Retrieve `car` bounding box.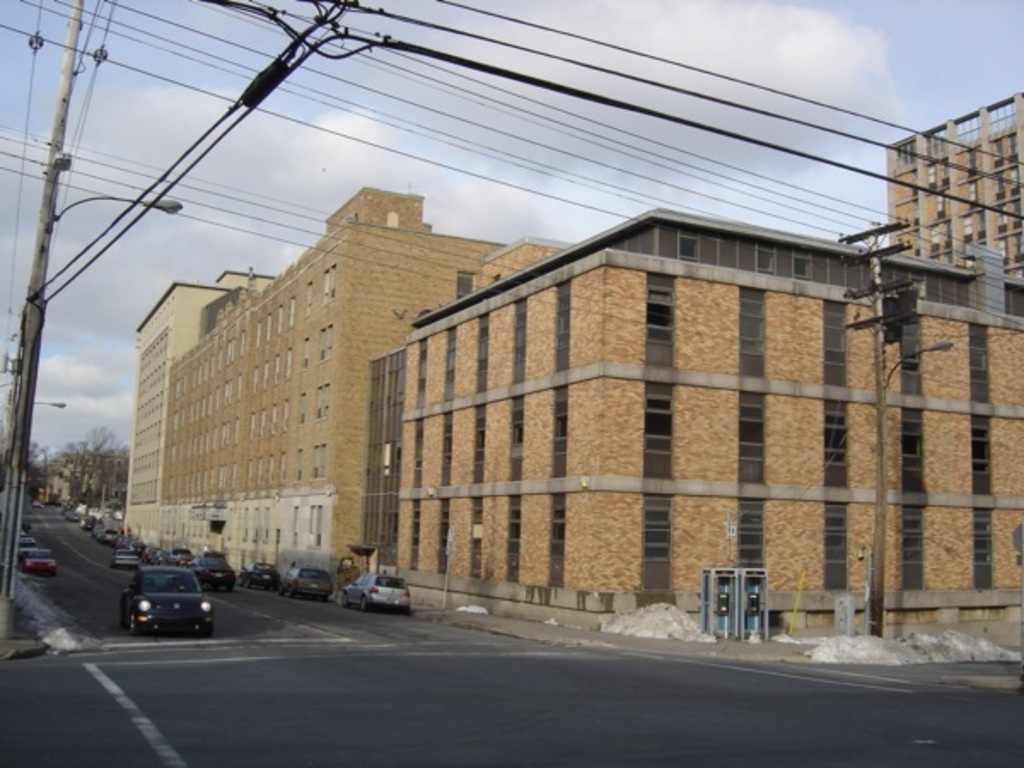
Bounding box: rect(343, 573, 411, 611).
